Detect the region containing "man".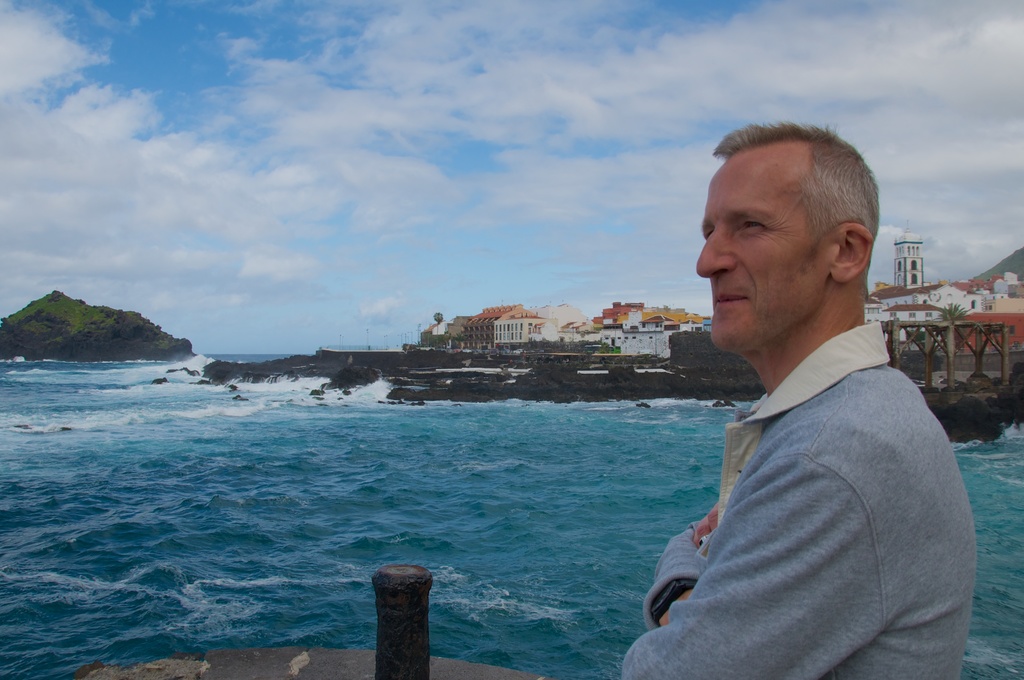
l=614, t=120, r=975, b=679.
